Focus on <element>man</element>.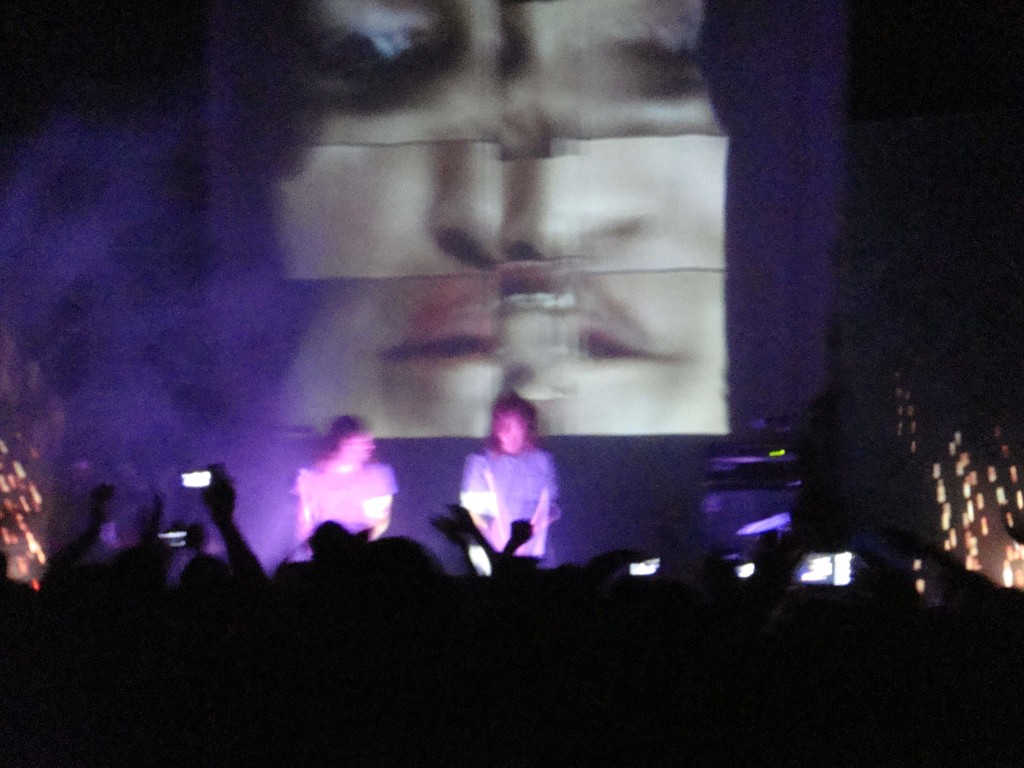
Focused at 441 404 577 582.
